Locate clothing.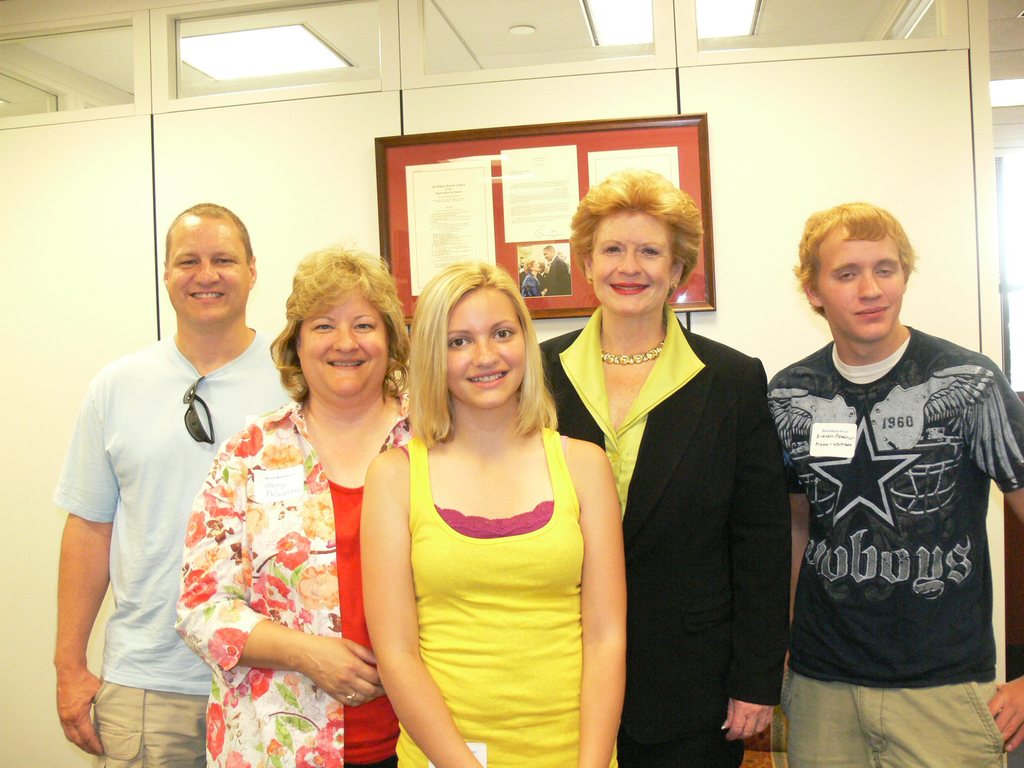
Bounding box: {"left": 536, "top": 303, "right": 794, "bottom": 765}.
